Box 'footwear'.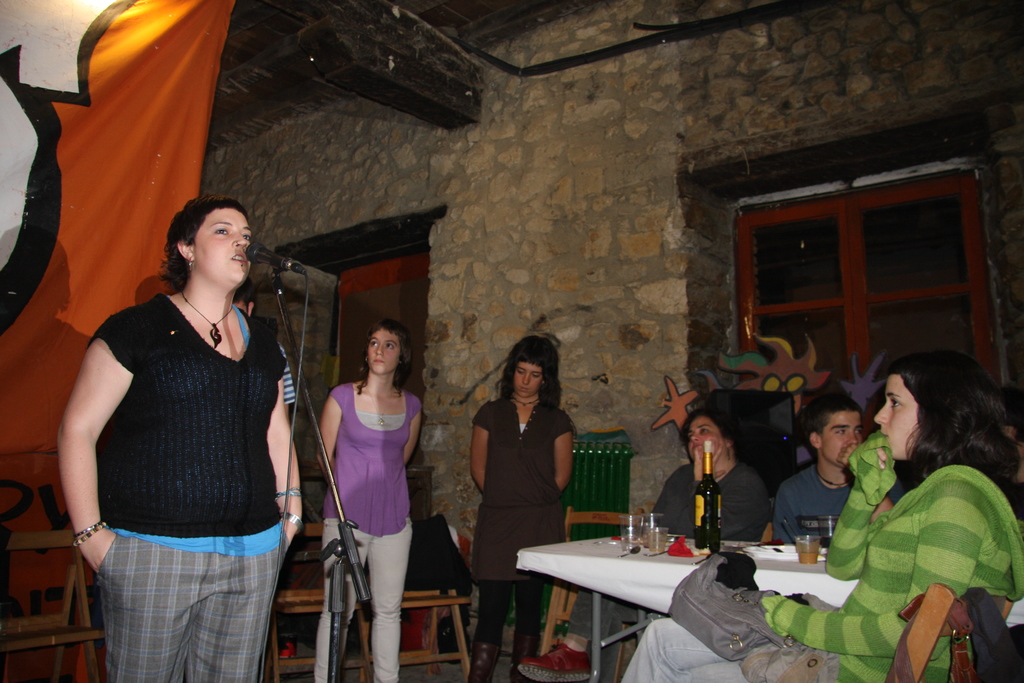
[x1=522, y1=635, x2=599, y2=682].
